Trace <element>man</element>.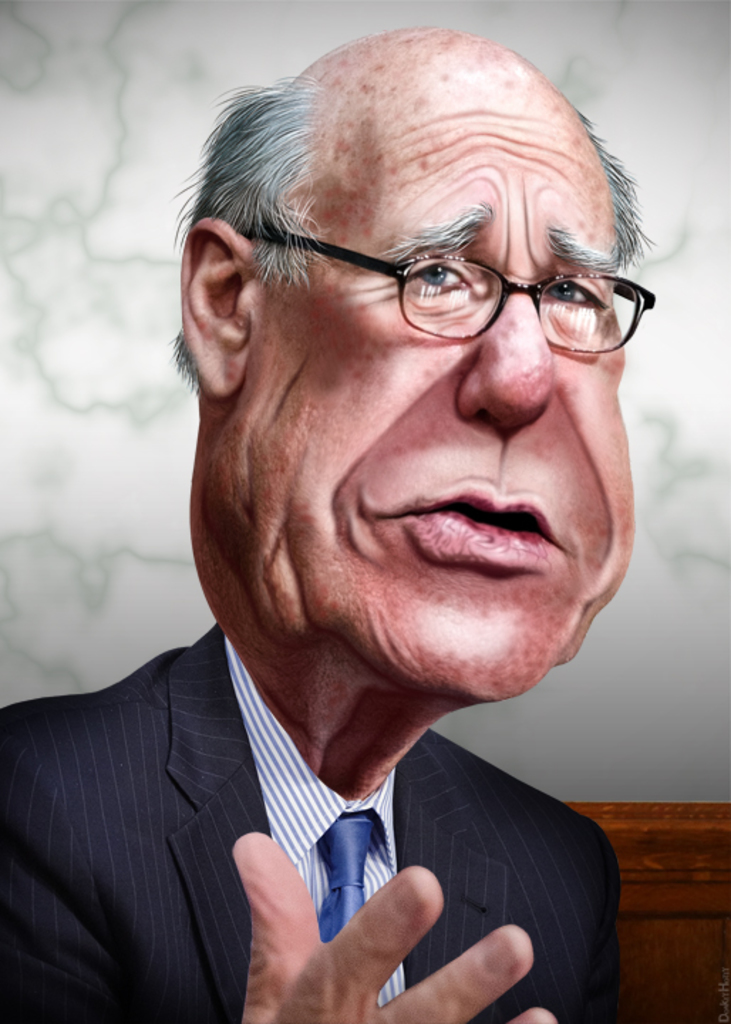
Traced to box=[0, 26, 666, 1023].
